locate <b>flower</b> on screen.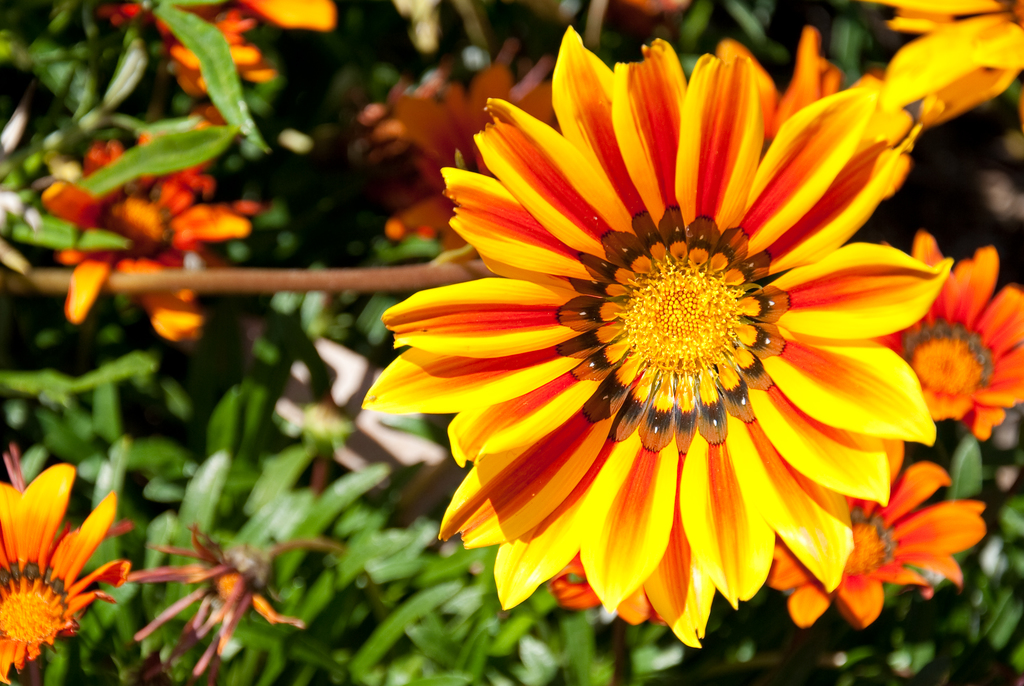
On screen at [701,24,849,142].
